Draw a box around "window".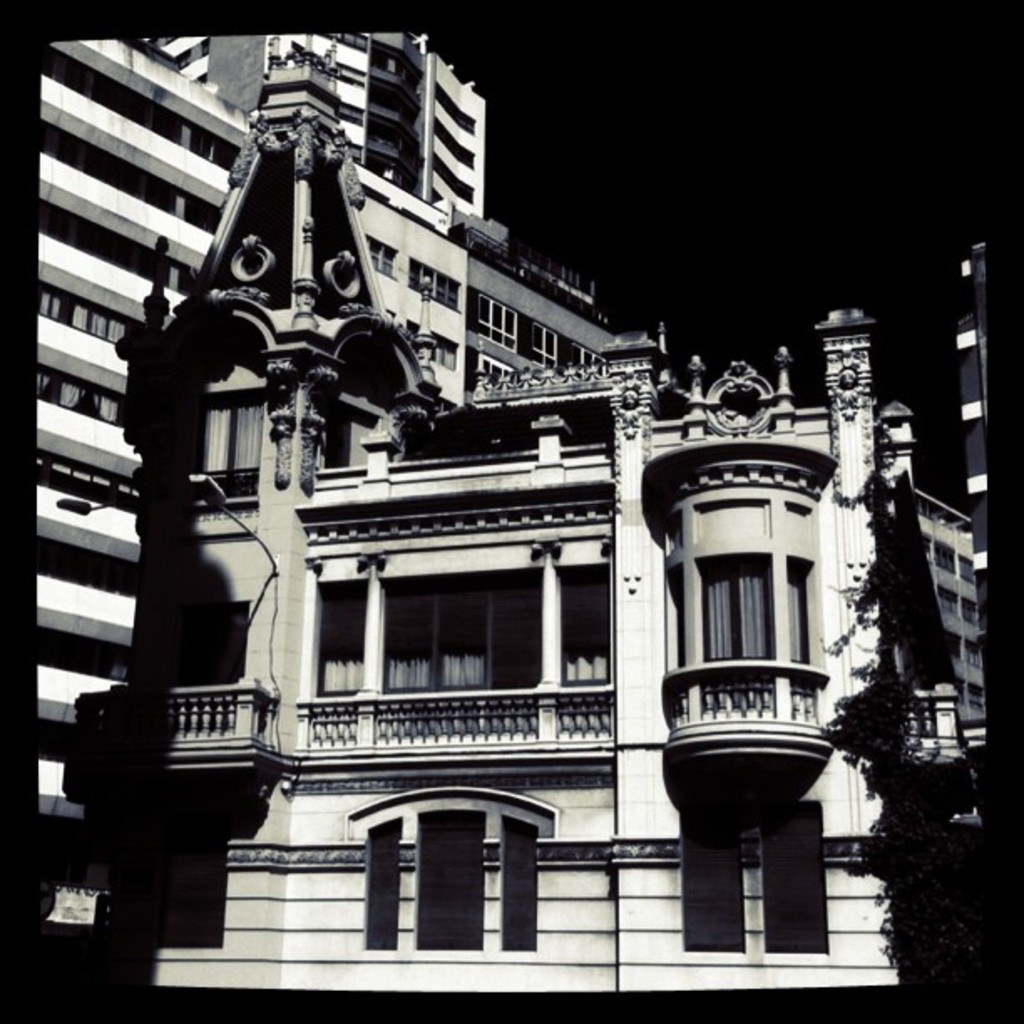
405, 258, 460, 308.
